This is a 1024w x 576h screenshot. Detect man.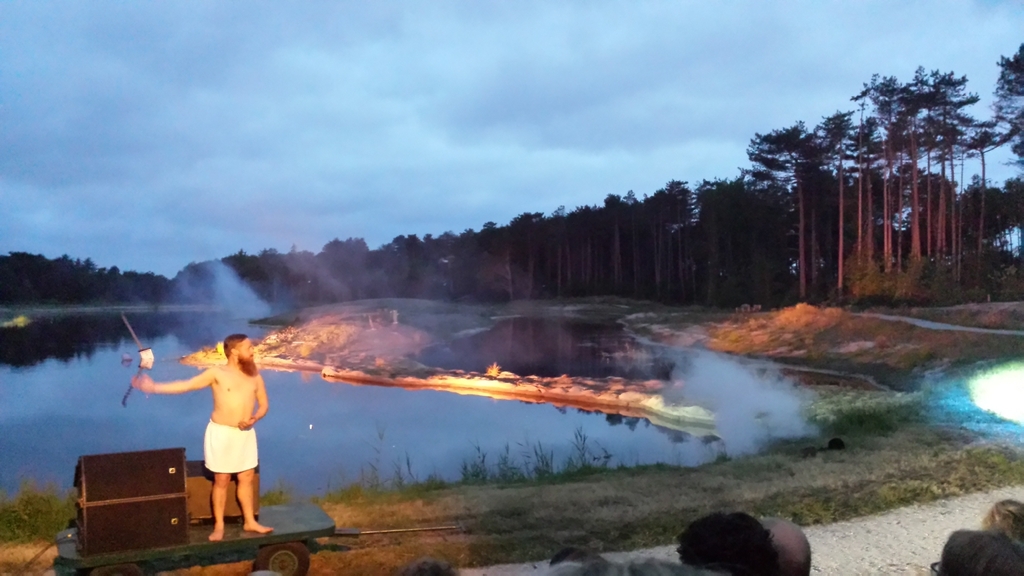
[156, 329, 268, 547].
